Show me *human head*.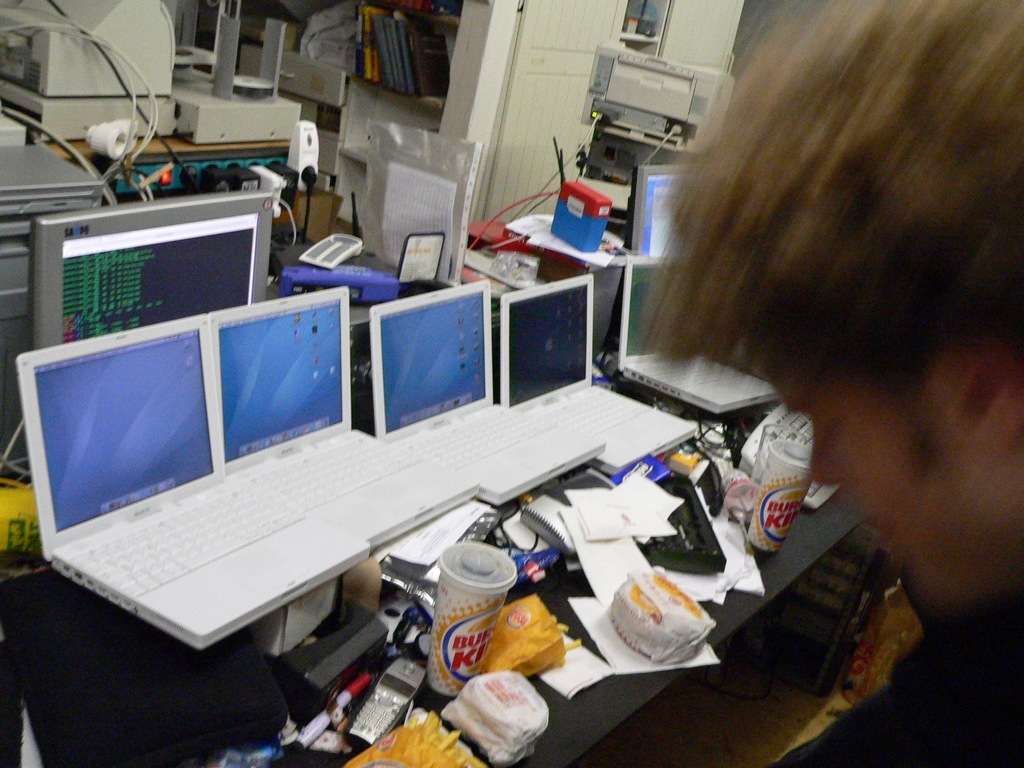
*human head* is here: 653 0 1023 631.
